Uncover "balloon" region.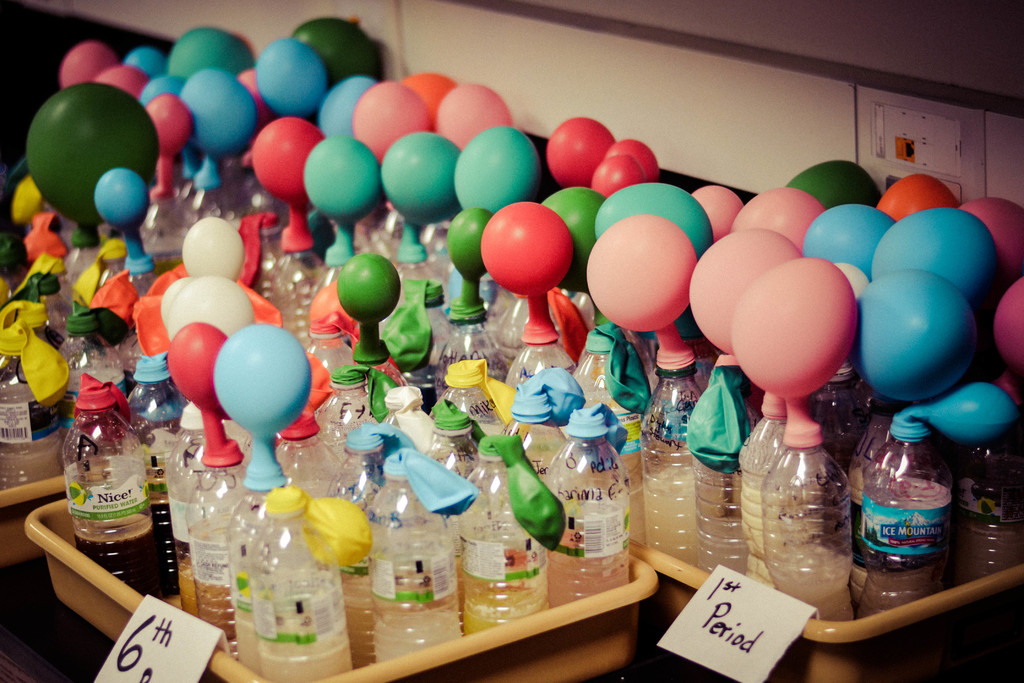
Uncovered: (581, 320, 652, 415).
